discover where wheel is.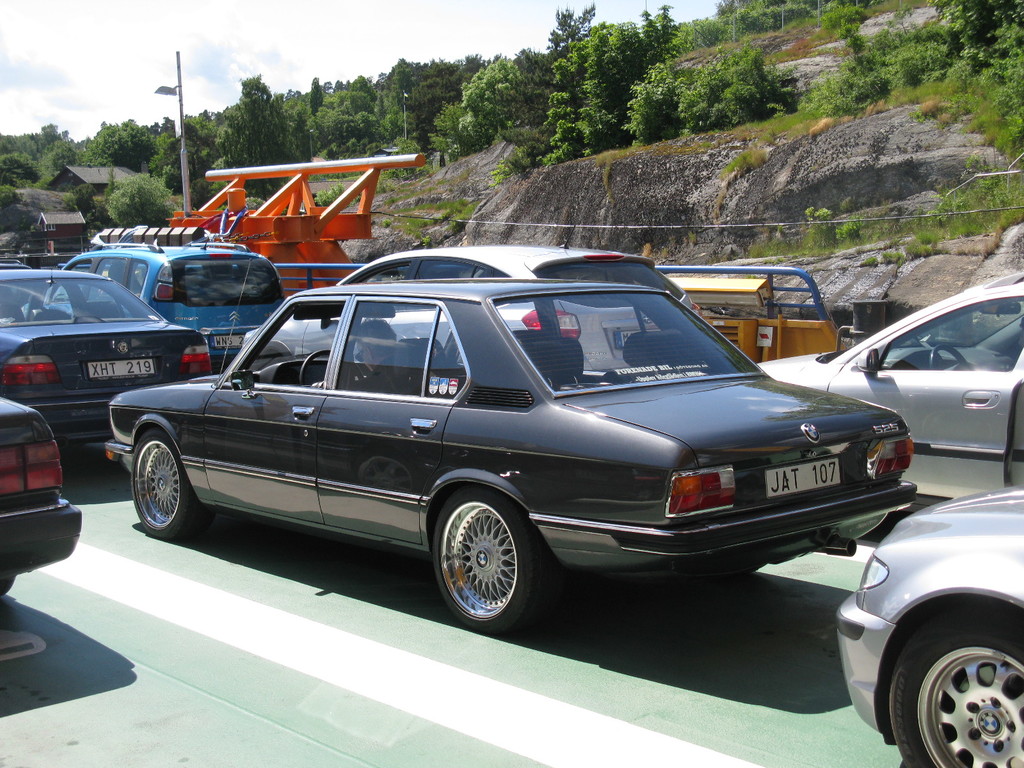
Discovered at 0:577:16:595.
